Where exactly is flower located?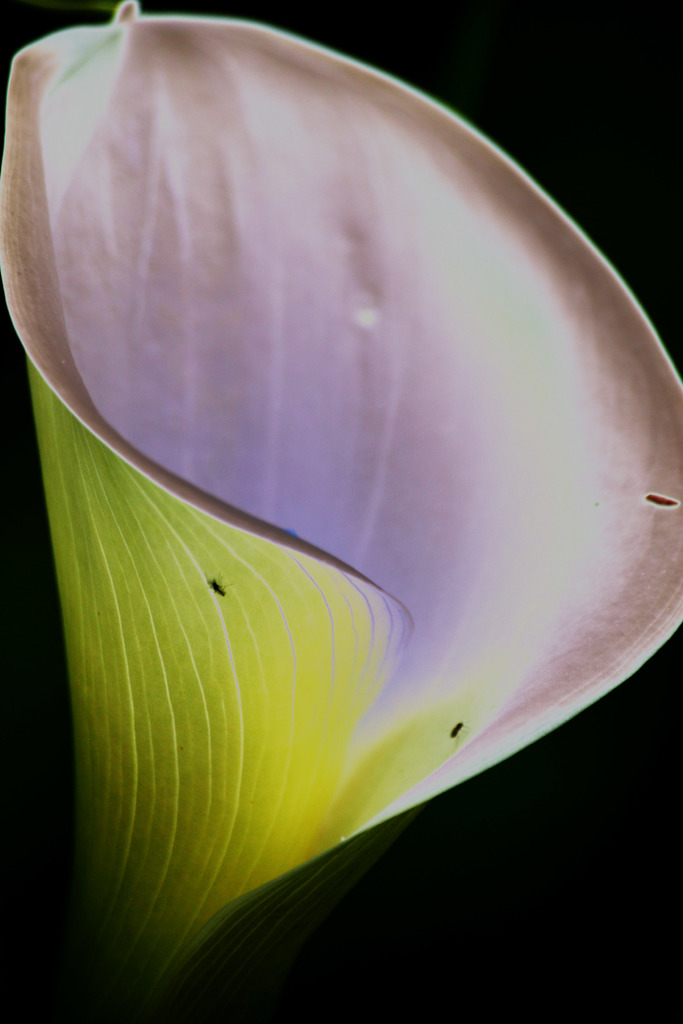
Its bounding box is (x1=0, y1=0, x2=677, y2=982).
